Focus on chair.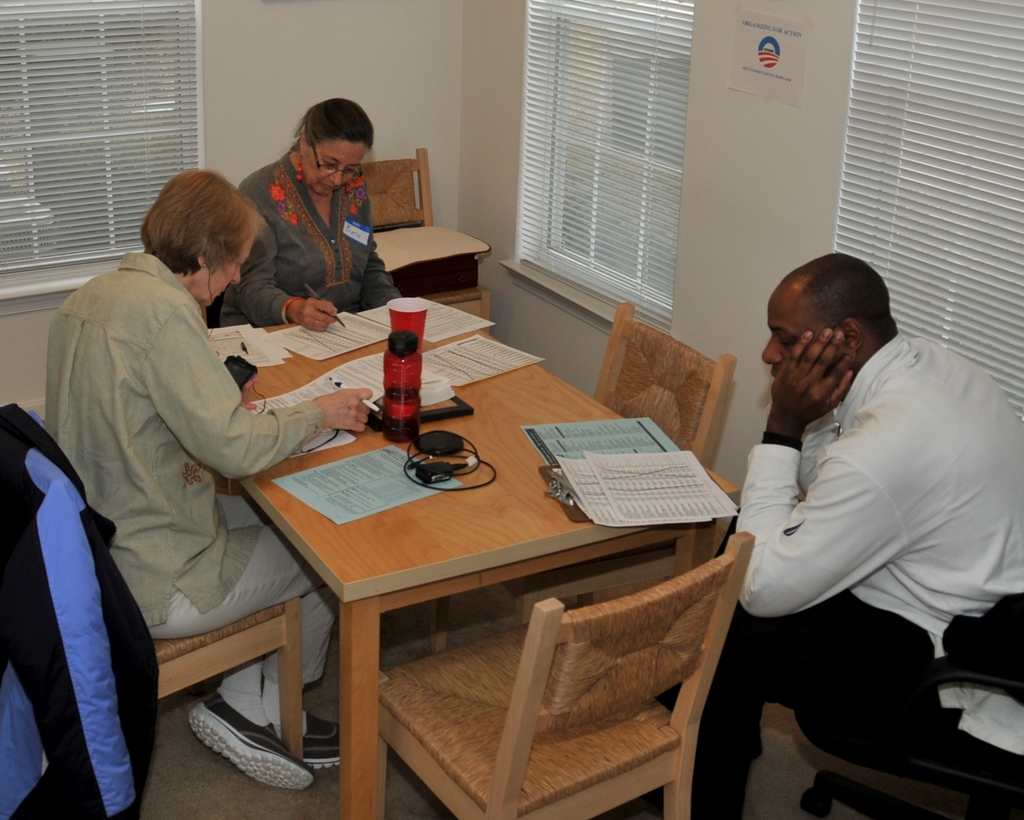
Focused at 364 143 492 325.
